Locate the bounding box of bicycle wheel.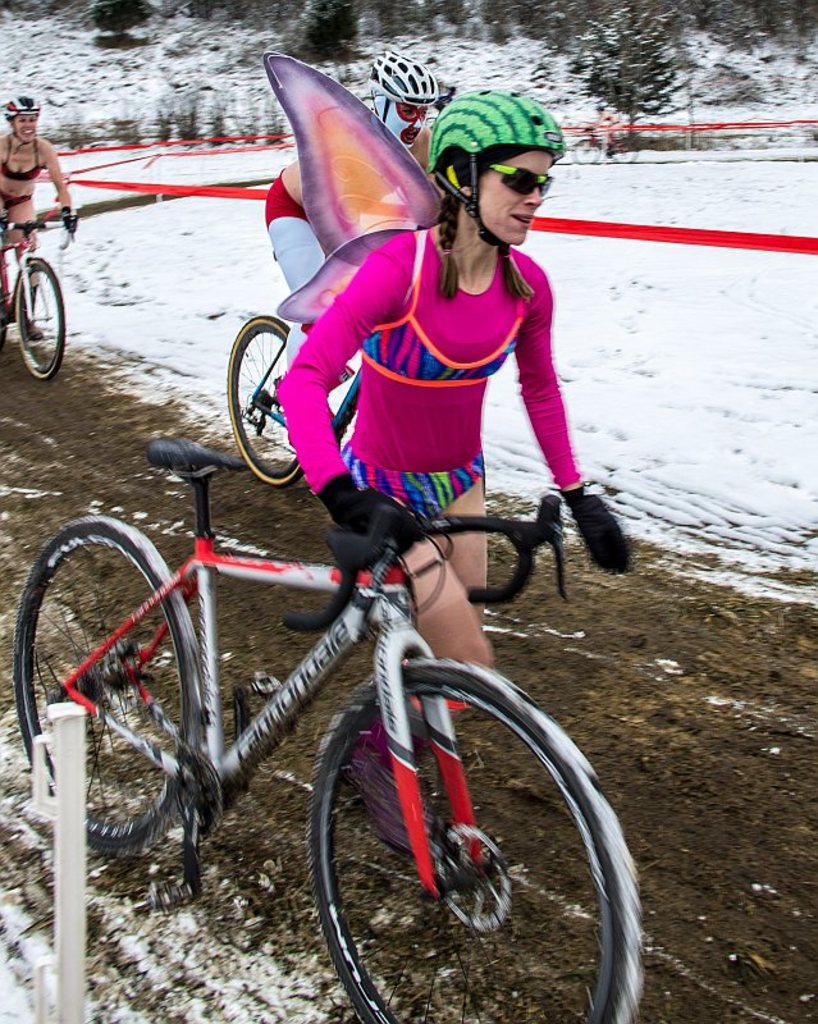
Bounding box: 225:312:310:490.
